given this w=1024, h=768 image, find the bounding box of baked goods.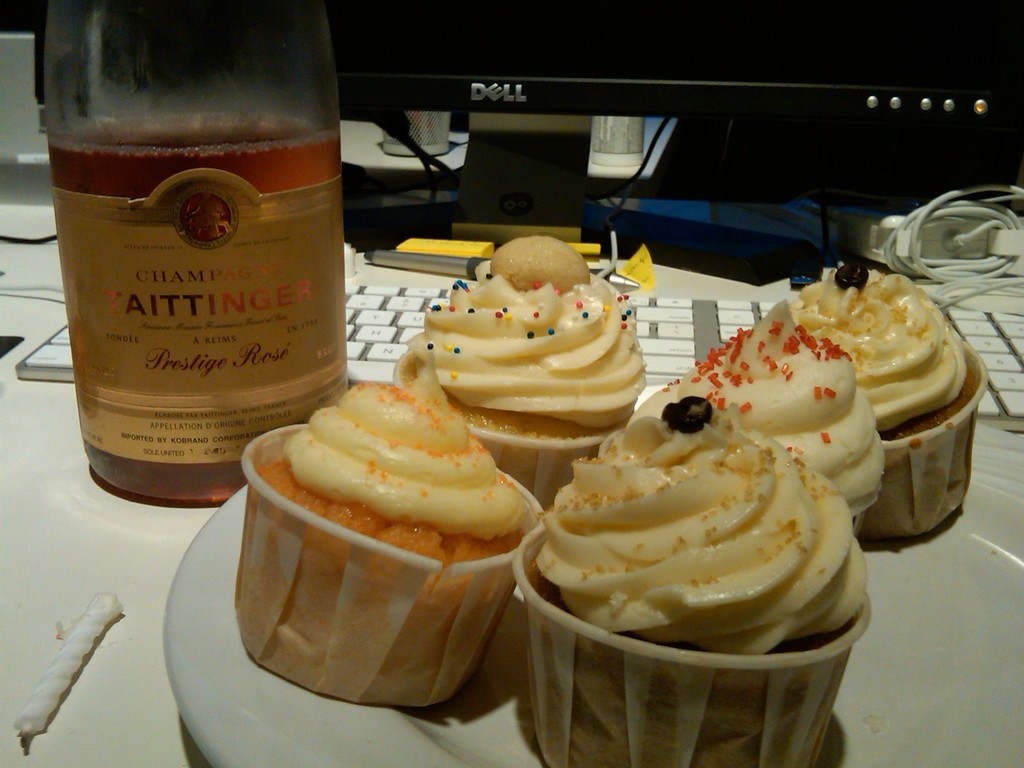
pyautogui.locateOnScreen(243, 324, 547, 713).
